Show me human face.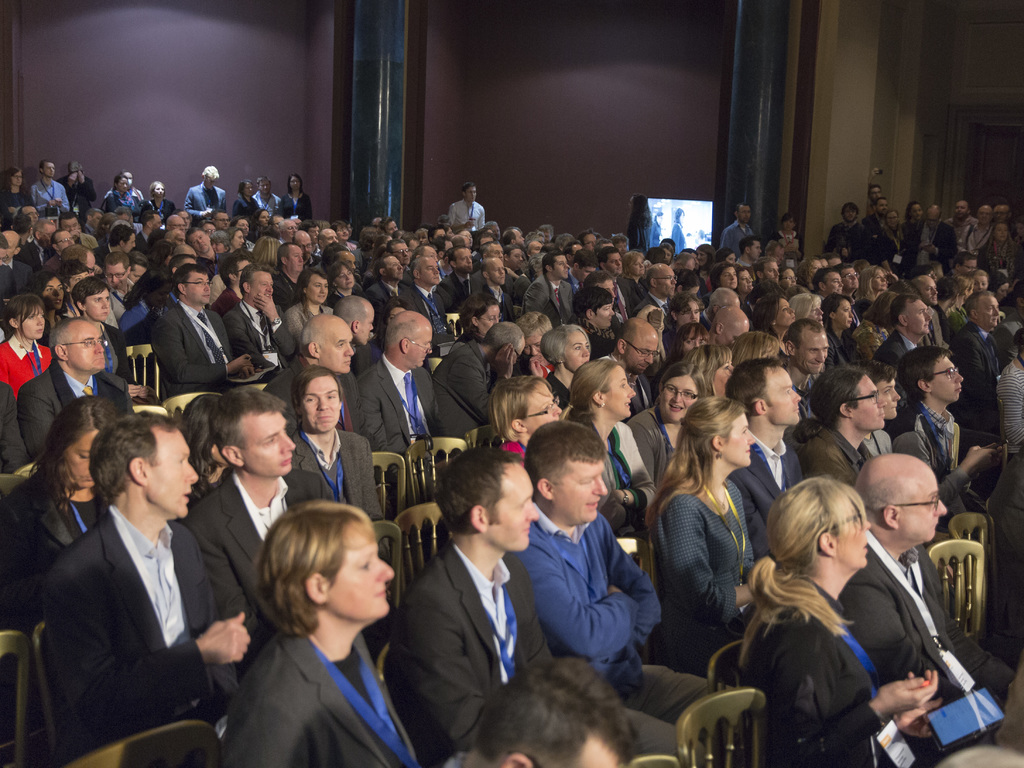
human face is here: l=464, t=186, r=477, b=204.
